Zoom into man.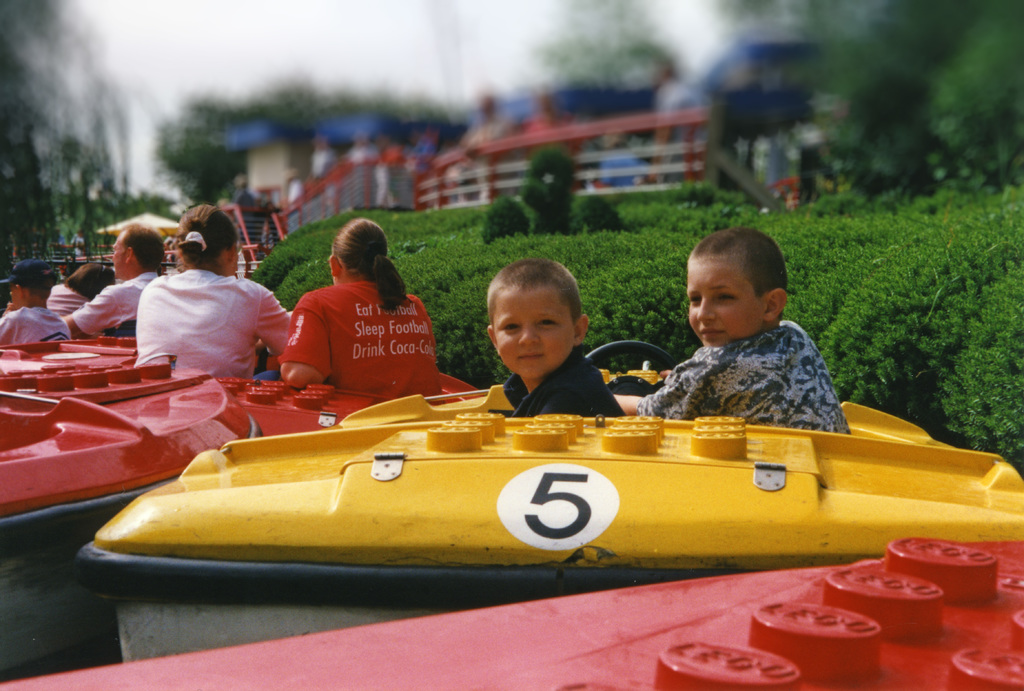
Zoom target: 62:221:166:340.
